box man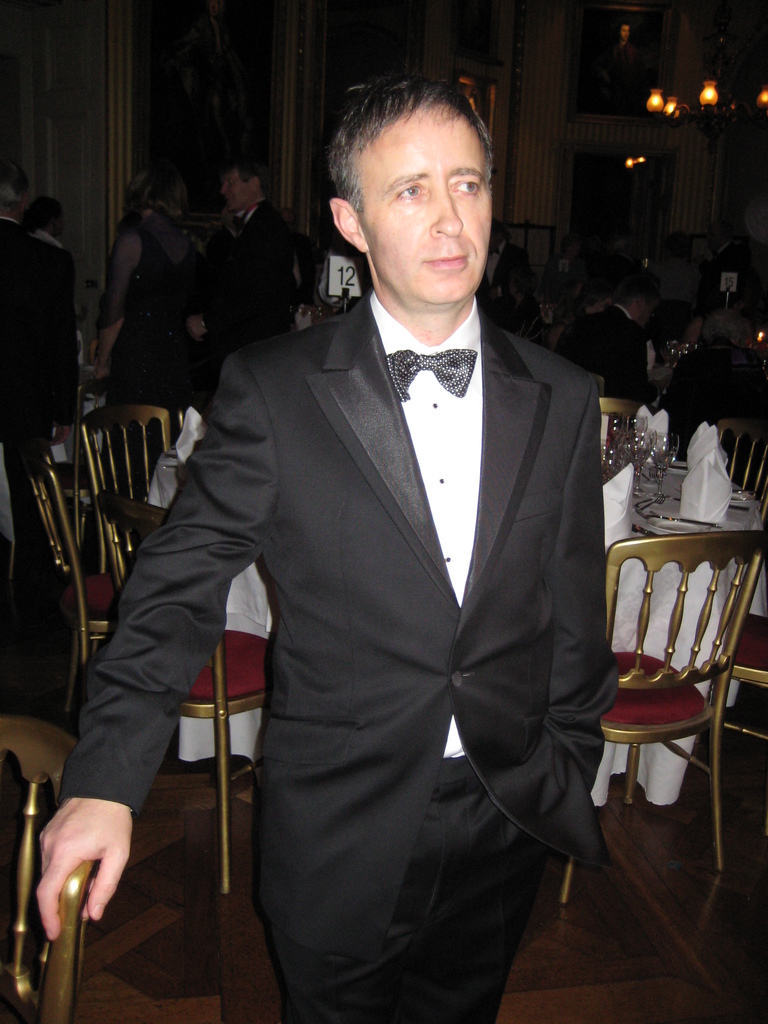
x1=125 y1=81 x2=610 y2=1010
